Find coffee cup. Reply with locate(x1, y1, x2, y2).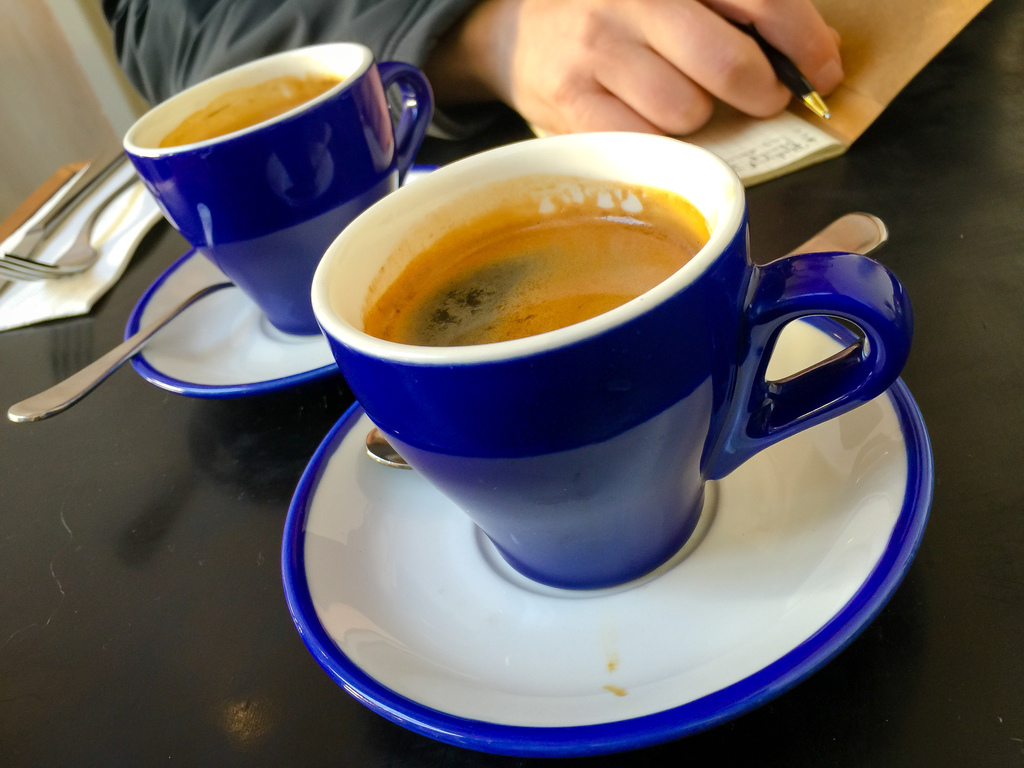
locate(120, 40, 440, 340).
